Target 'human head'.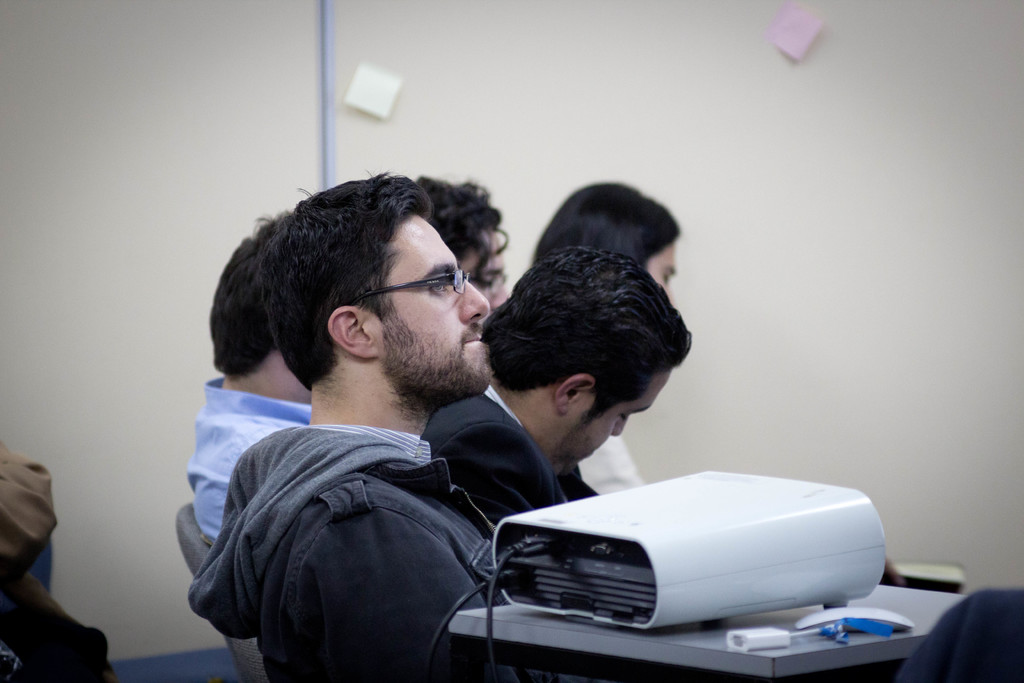
Target region: Rect(470, 232, 702, 463).
